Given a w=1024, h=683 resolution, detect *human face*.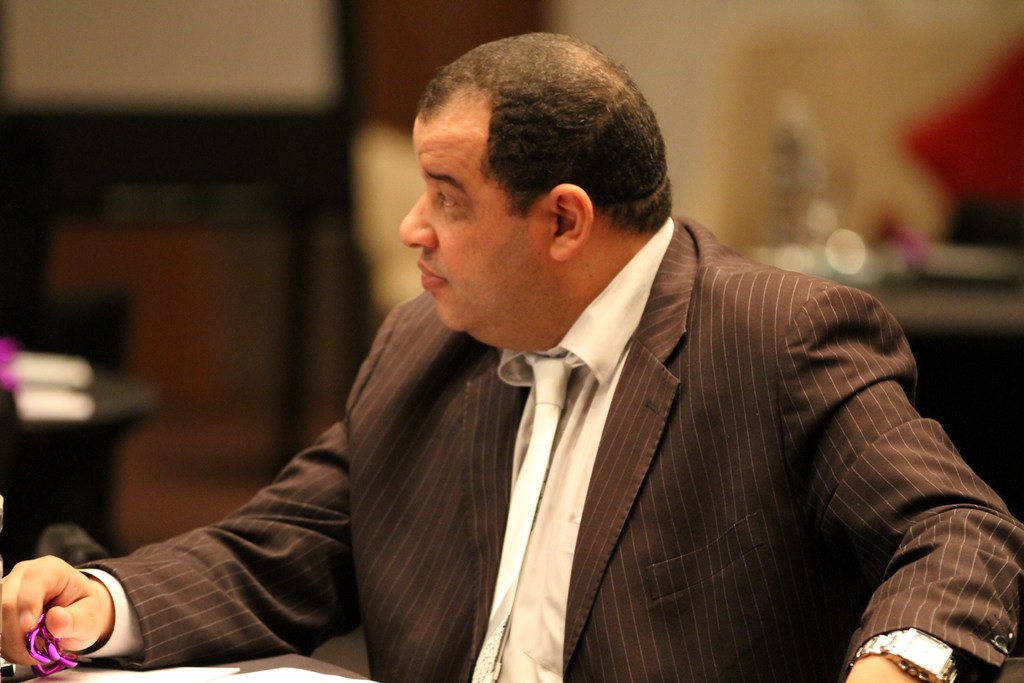
{"left": 397, "top": 97, "right": 554, "bottom": 328}.
